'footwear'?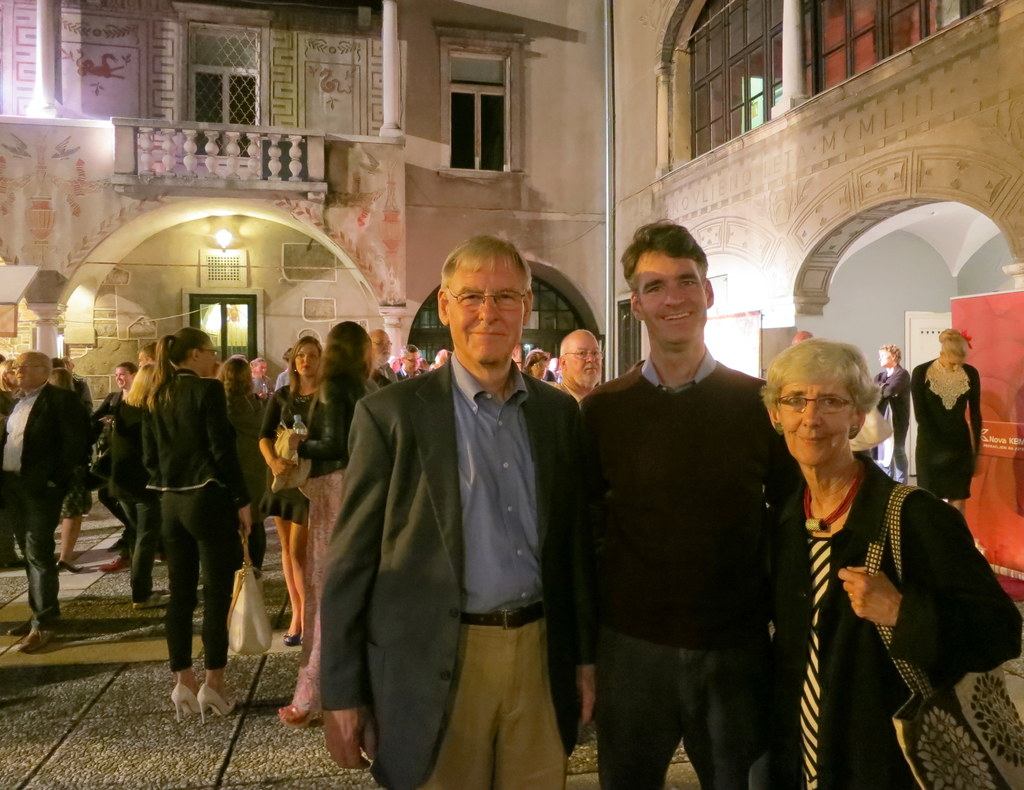
{"left": 325, "top": 709, "right": 371, "bottom": 769}
